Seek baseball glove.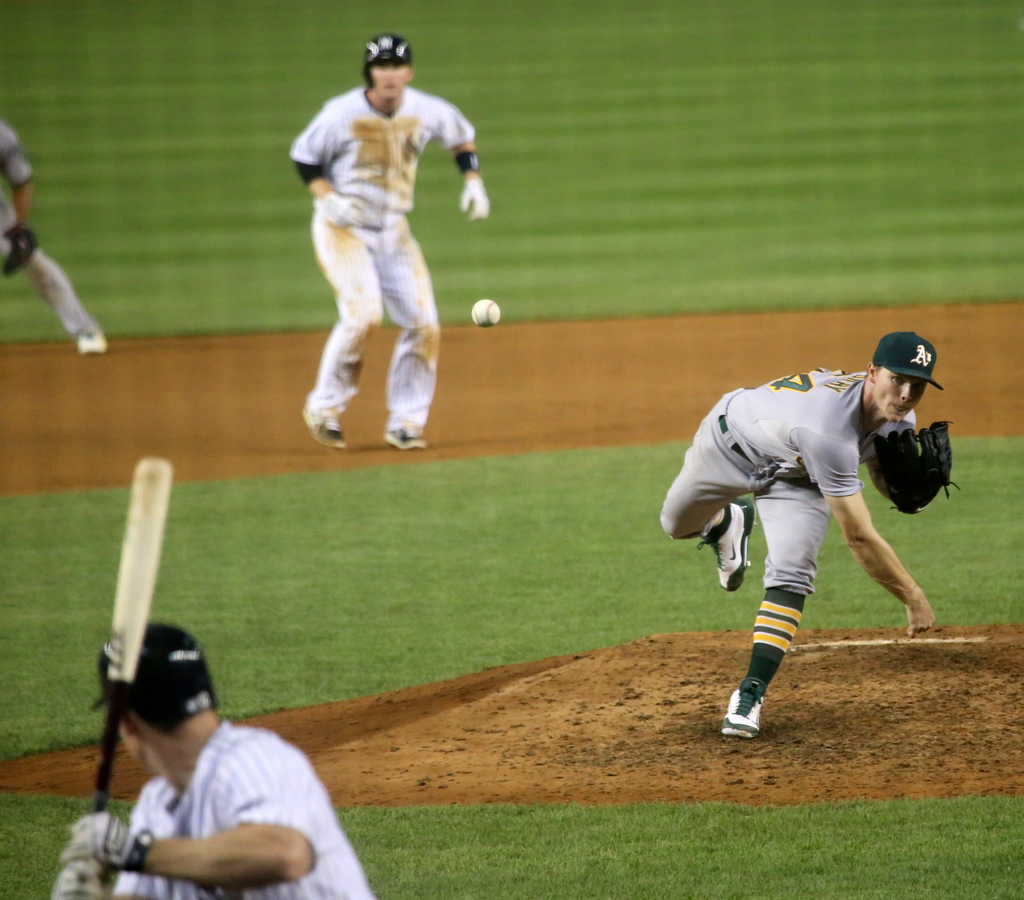
876/414/961/522.
